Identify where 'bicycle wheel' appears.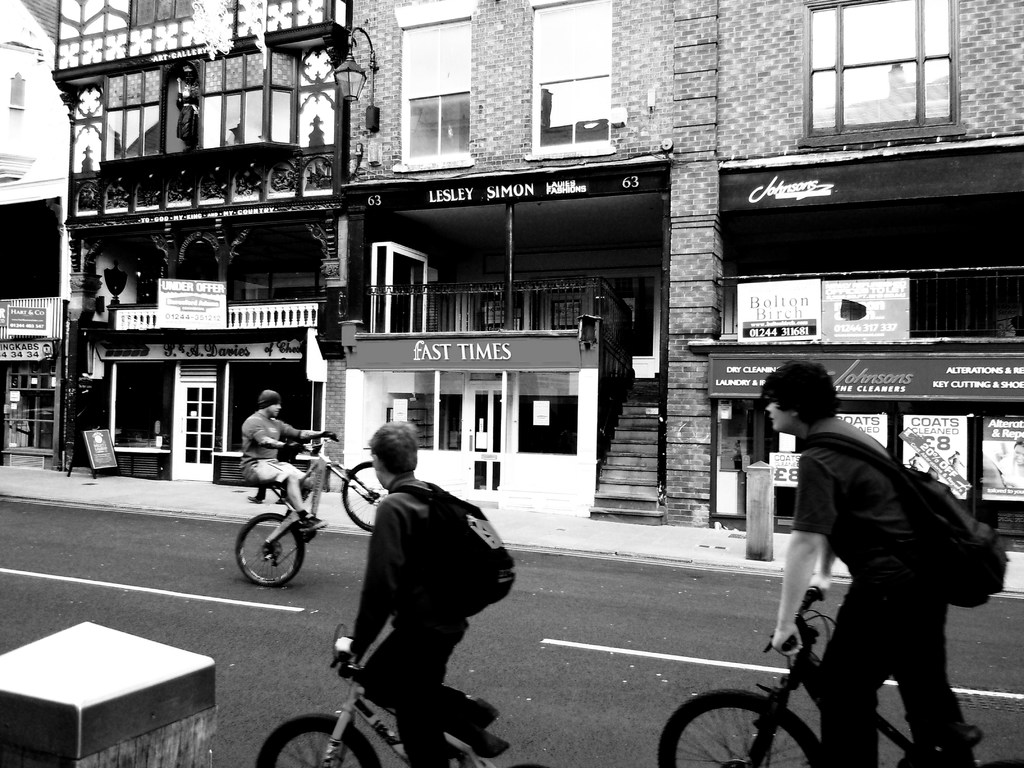
Appears at locate(657, 685, 817, 767).
